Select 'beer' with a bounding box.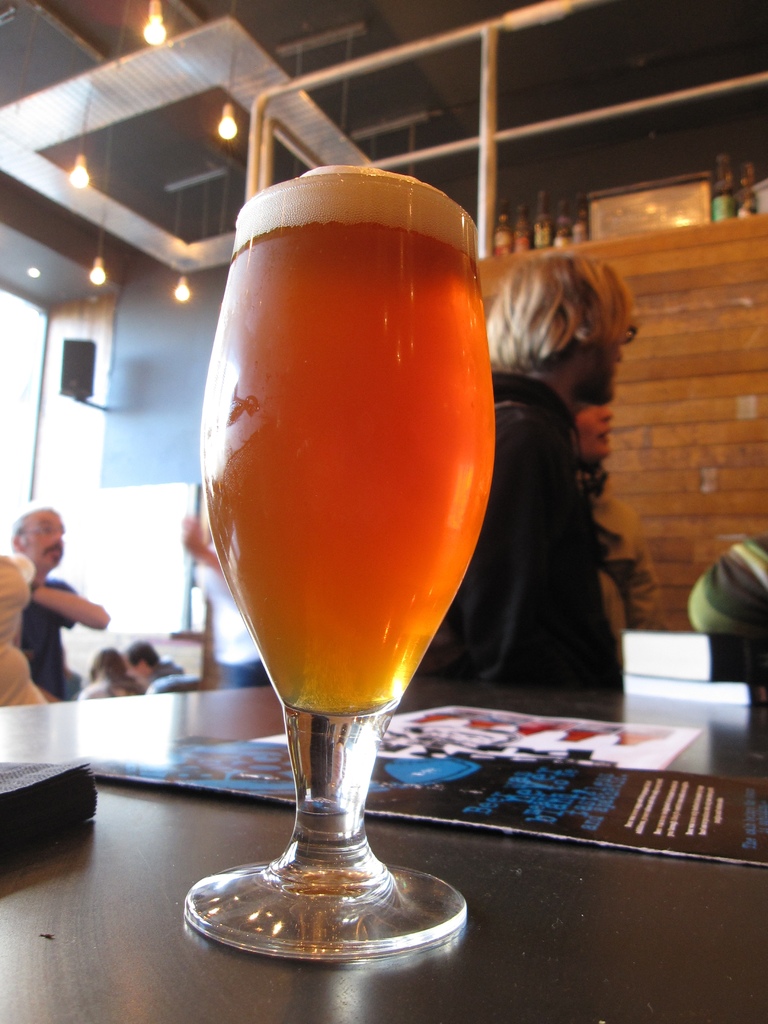
Rect(172, 164, 486, 1012).
